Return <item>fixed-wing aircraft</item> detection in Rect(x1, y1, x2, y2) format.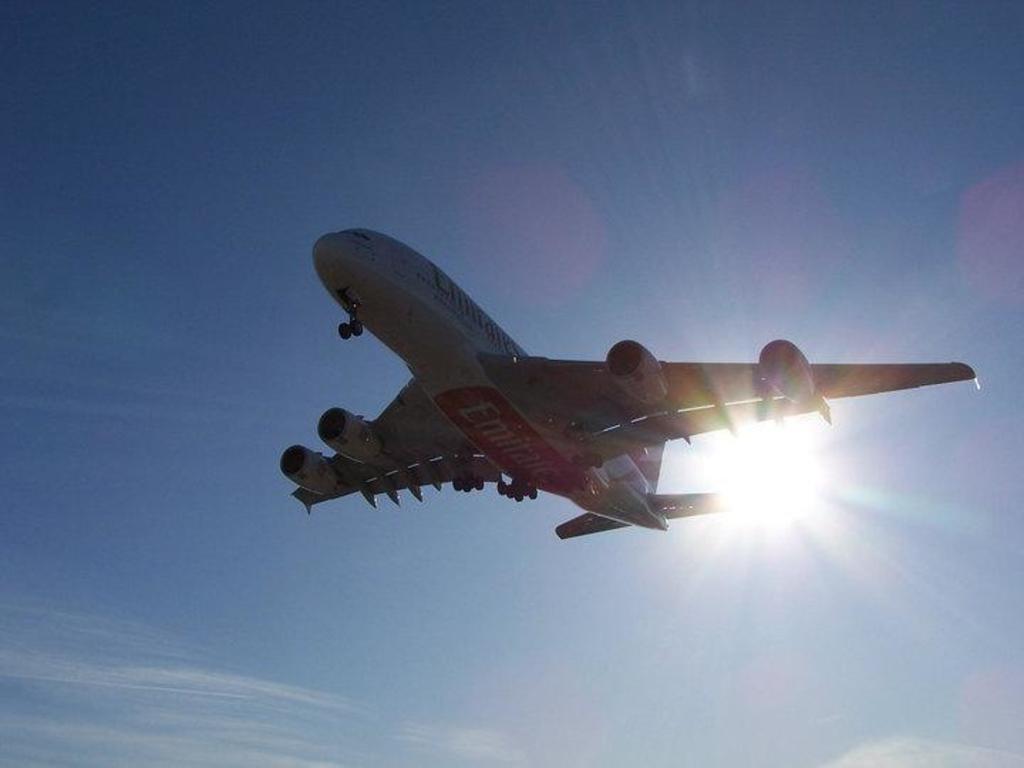
Rect(280, 226, 980, 540).
